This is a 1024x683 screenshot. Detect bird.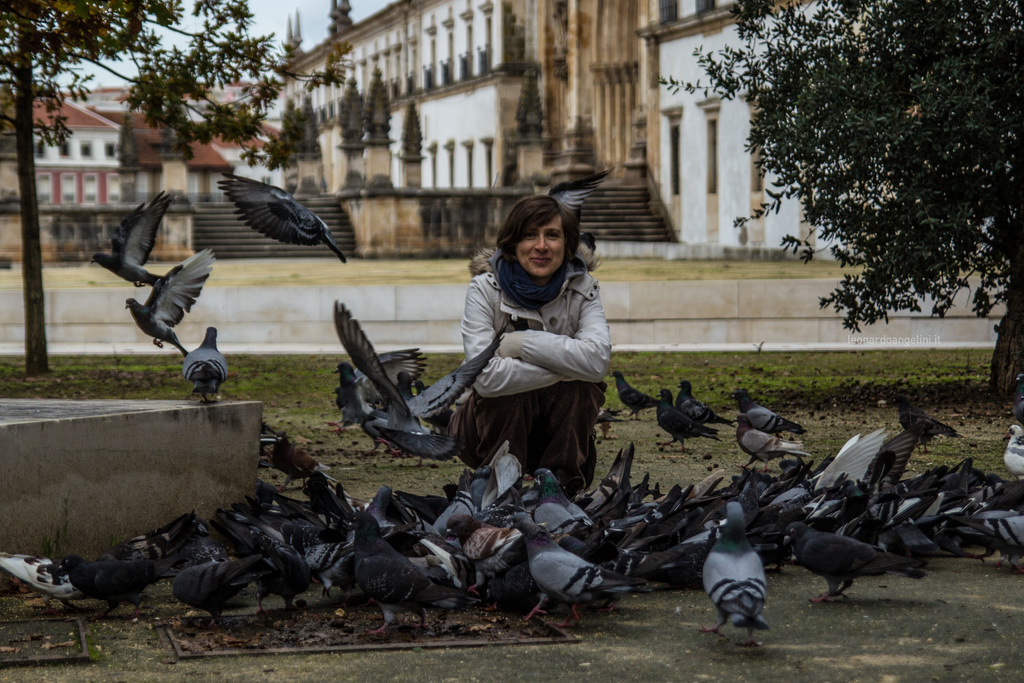
357/486/399/547.
